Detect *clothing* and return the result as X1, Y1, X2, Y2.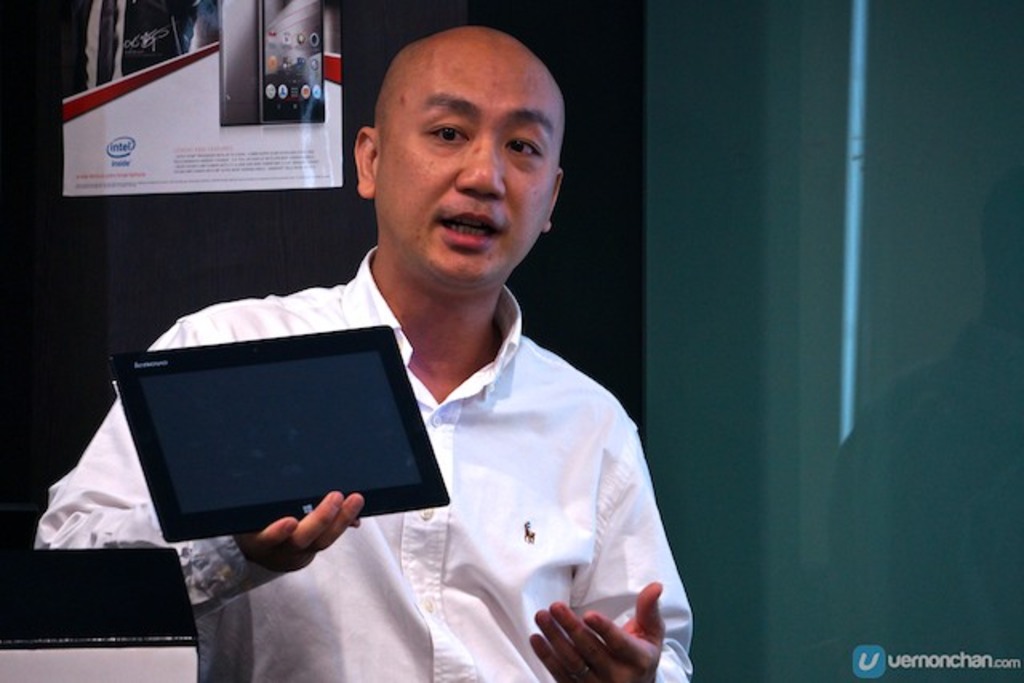
29, 250, 698, 681.
